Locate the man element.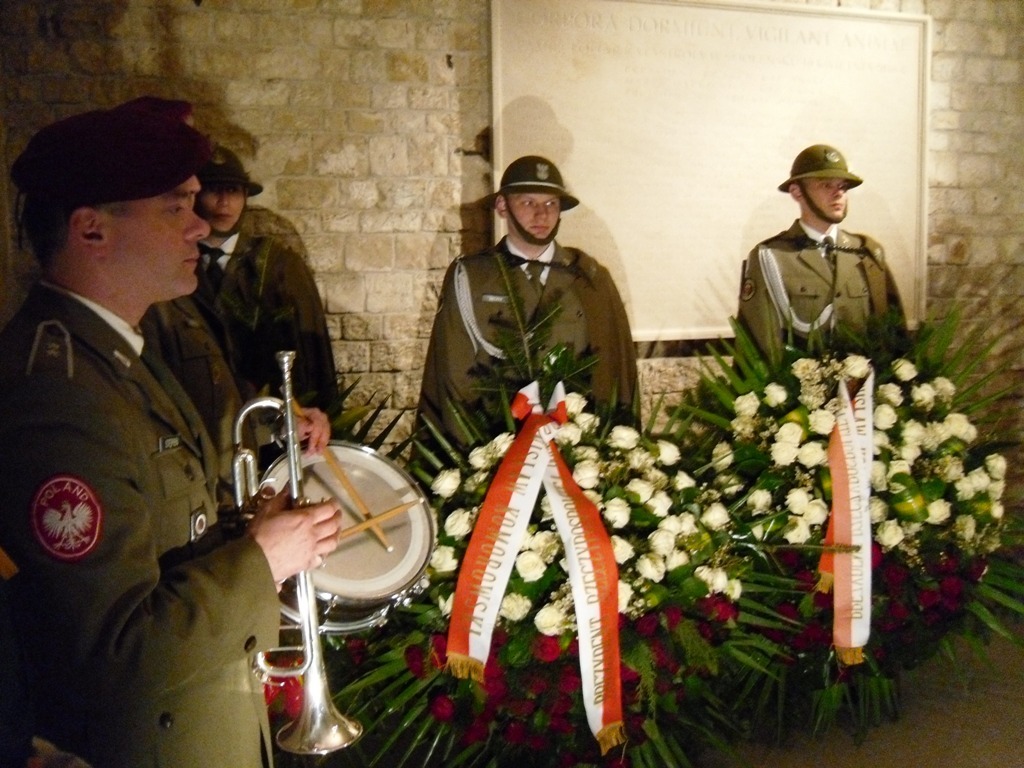
Element bbox: locate(0, 102, 279, 713).
